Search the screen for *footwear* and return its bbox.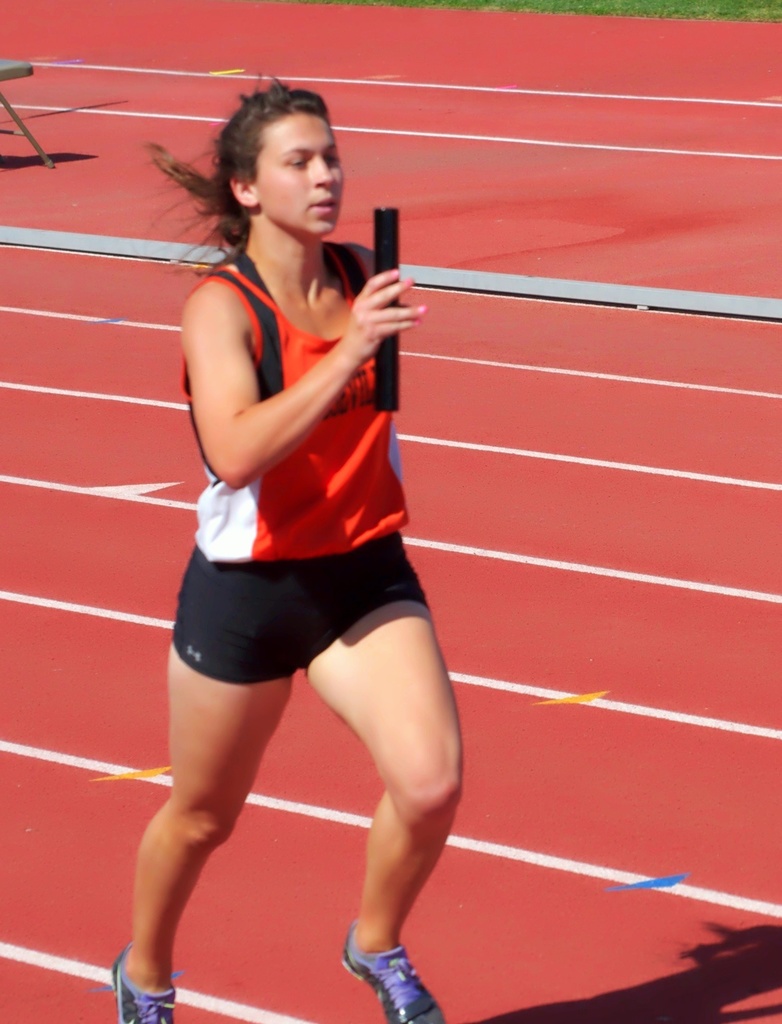
Found: [x1=112, y1=939, x2=177, y2=1023].
